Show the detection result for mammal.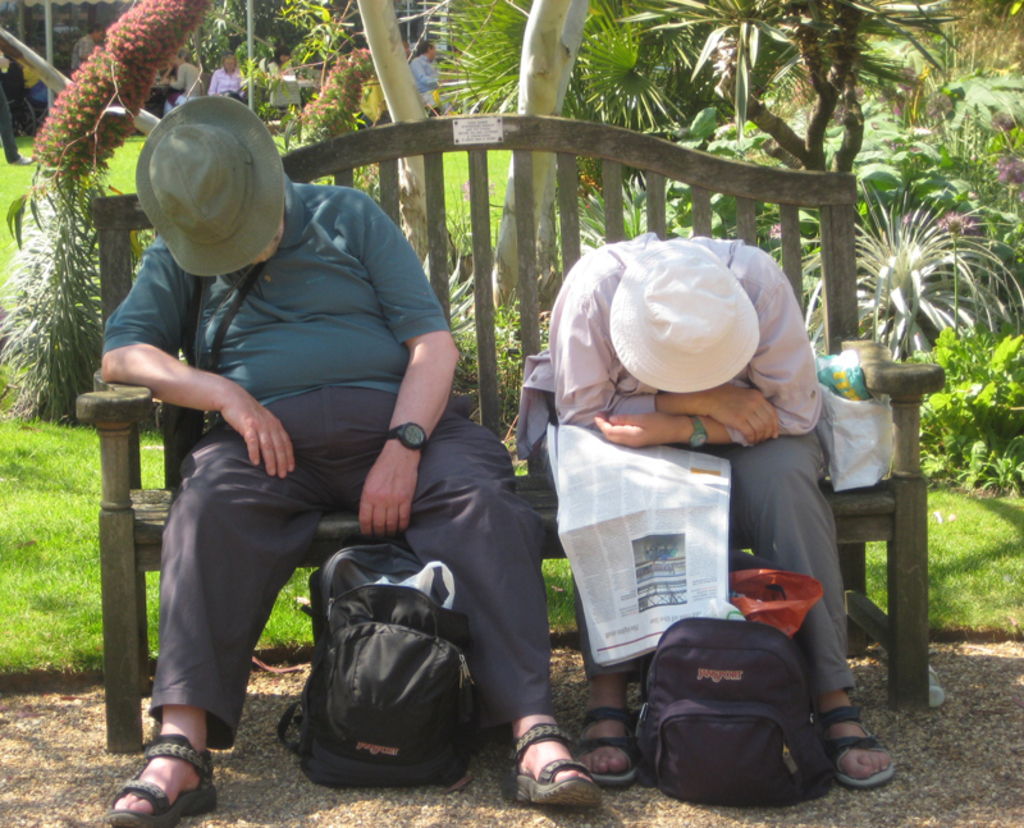
<box>410,41,439,102</box>.
